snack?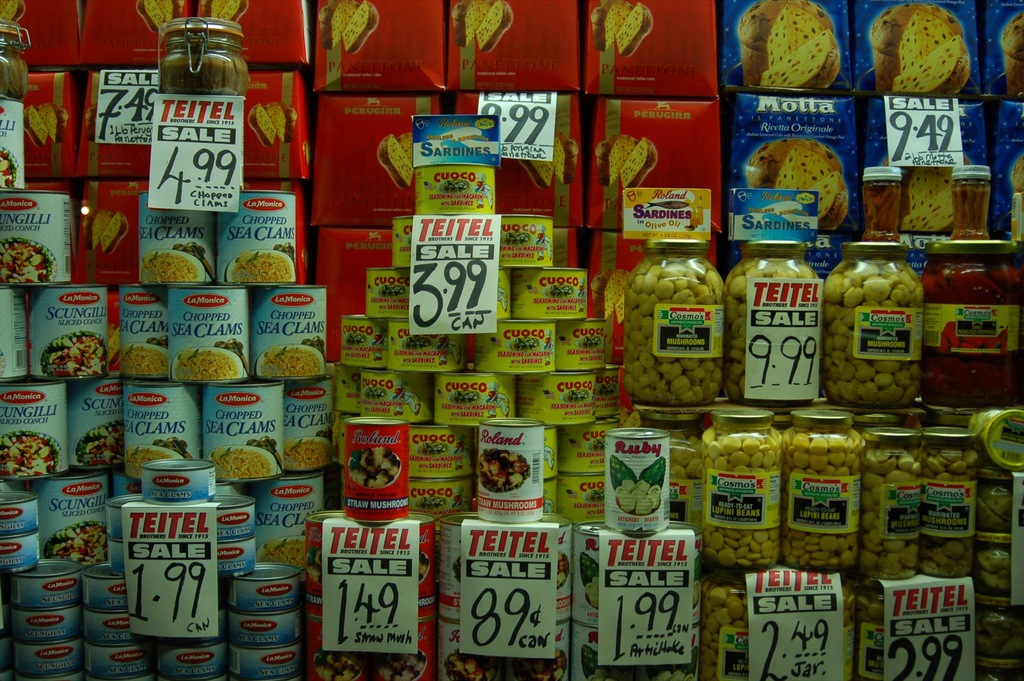
bbox(745, 138, 847, 227)
